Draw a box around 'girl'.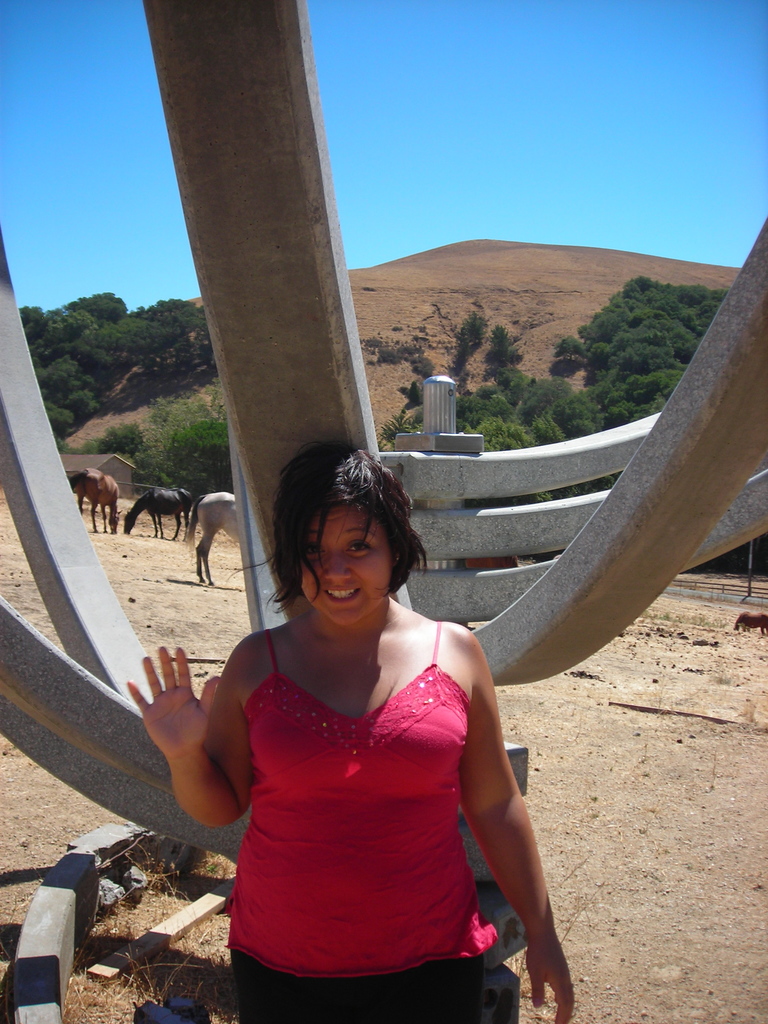
(x1=126, y1=436, x2=576, y2=1023).
